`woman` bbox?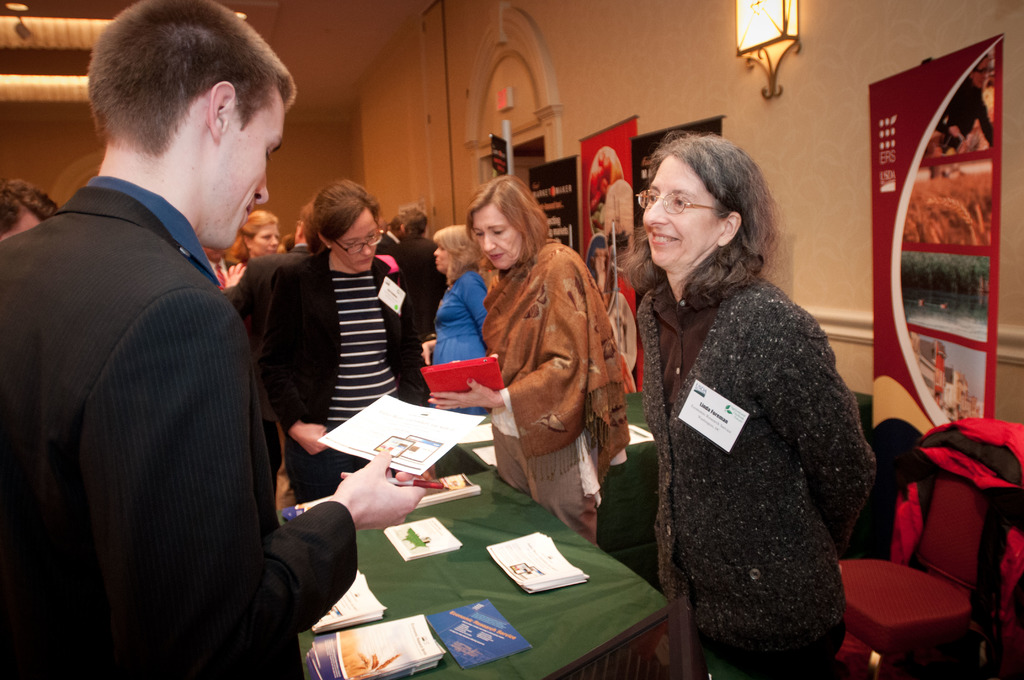
x1=430 y1=220 x2=502 y2=360
